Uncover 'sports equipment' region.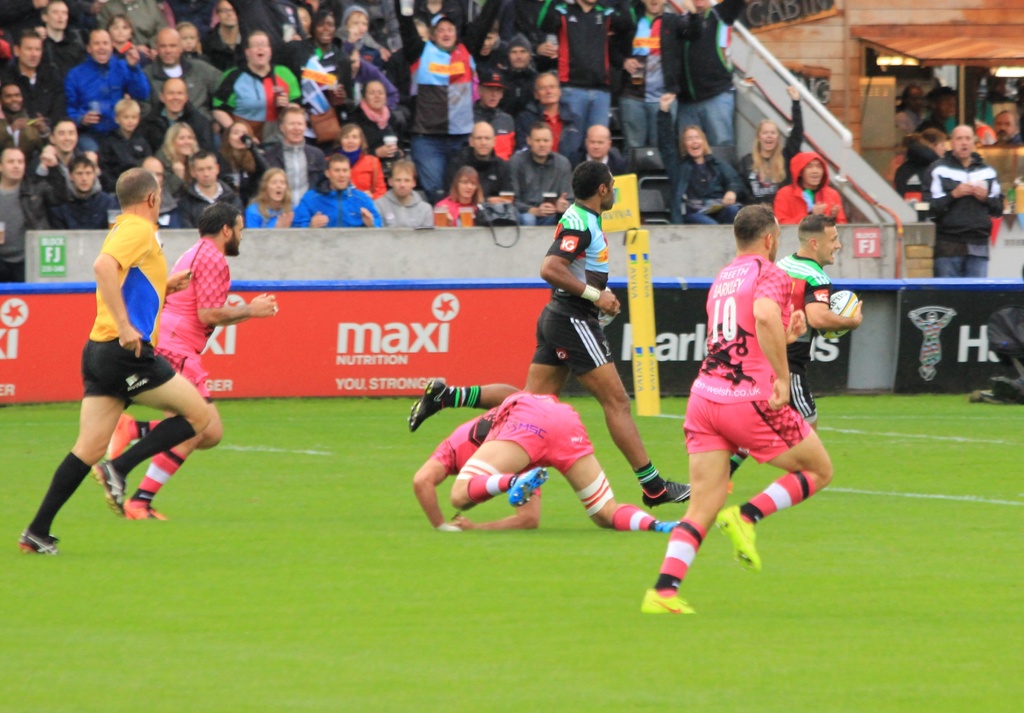
Uncovered: <box>509,465,548,508</box>.
